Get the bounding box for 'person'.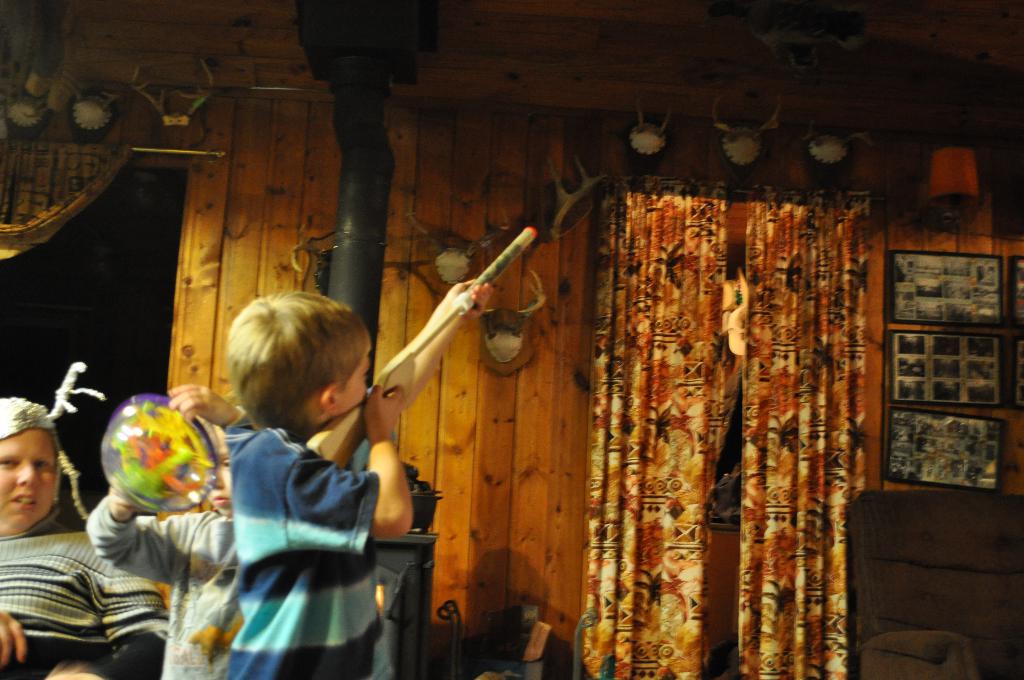
81,376,253,679.
